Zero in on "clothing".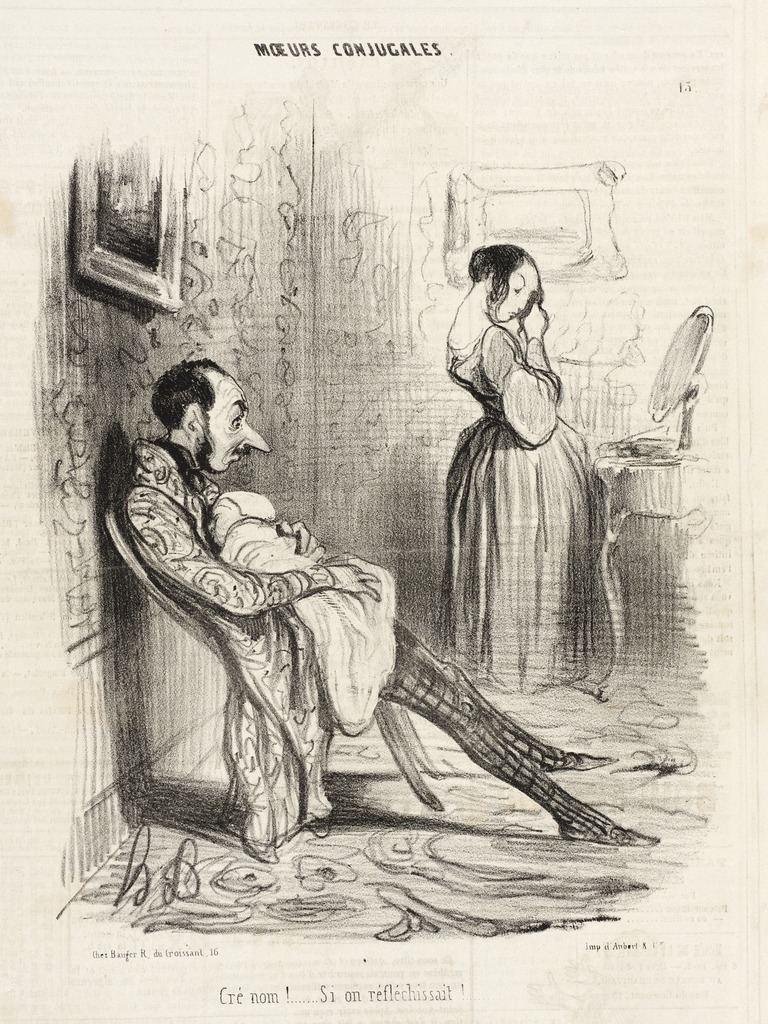
Zeroed in: bbox=(439, 269, 610, 676).
